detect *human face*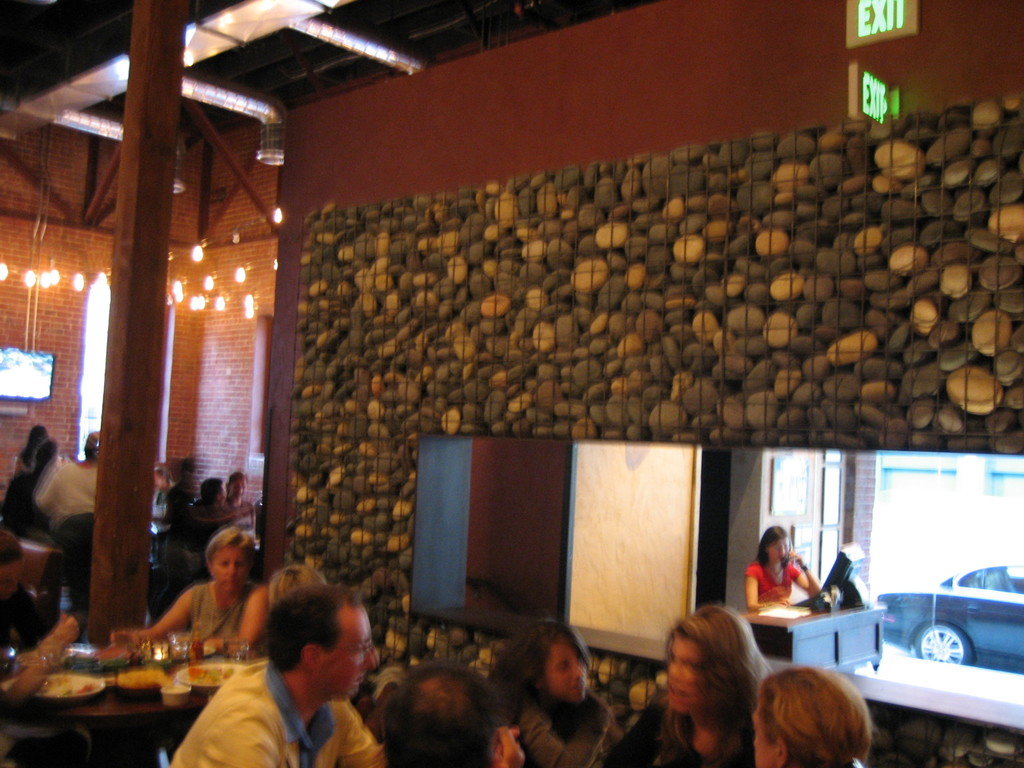
BBox(208, 545, 254, 598)
